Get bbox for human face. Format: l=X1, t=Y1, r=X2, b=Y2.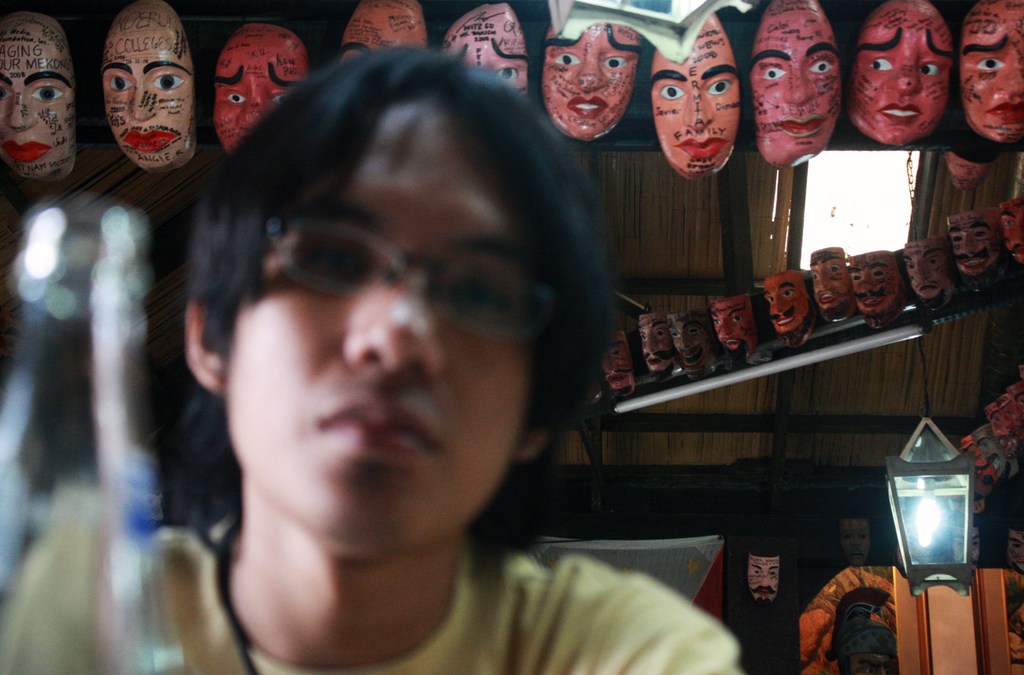
l=100, t=8, r=194, b=167.
